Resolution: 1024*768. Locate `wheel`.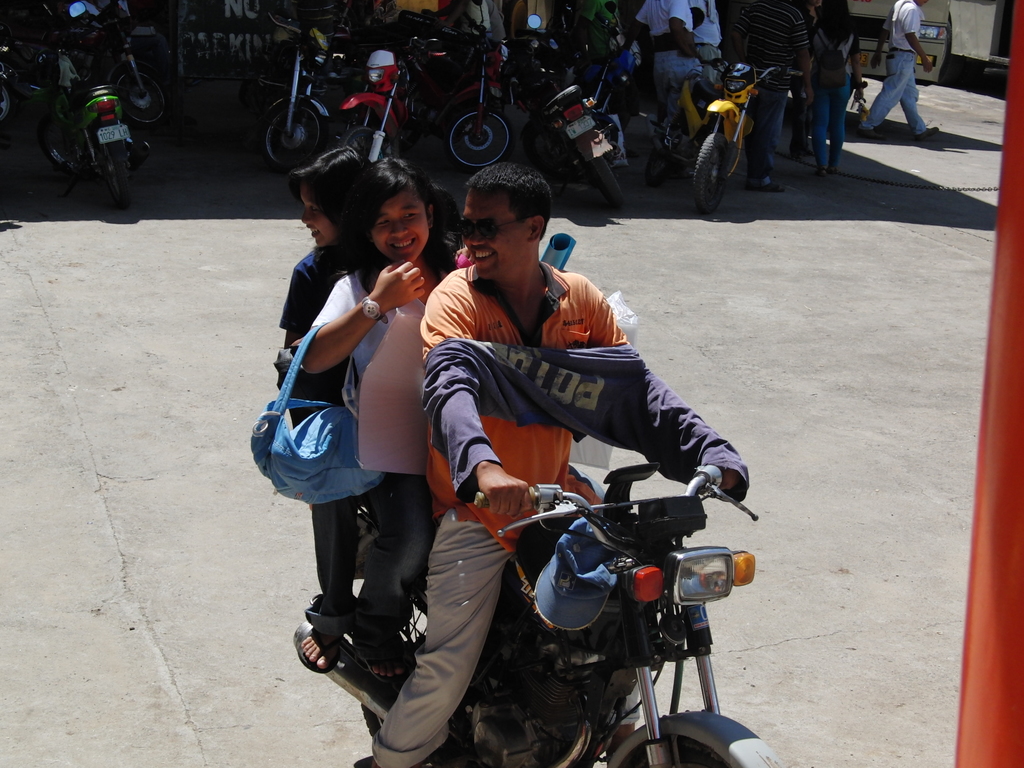
bbox=[682, 109, 742, 211].
